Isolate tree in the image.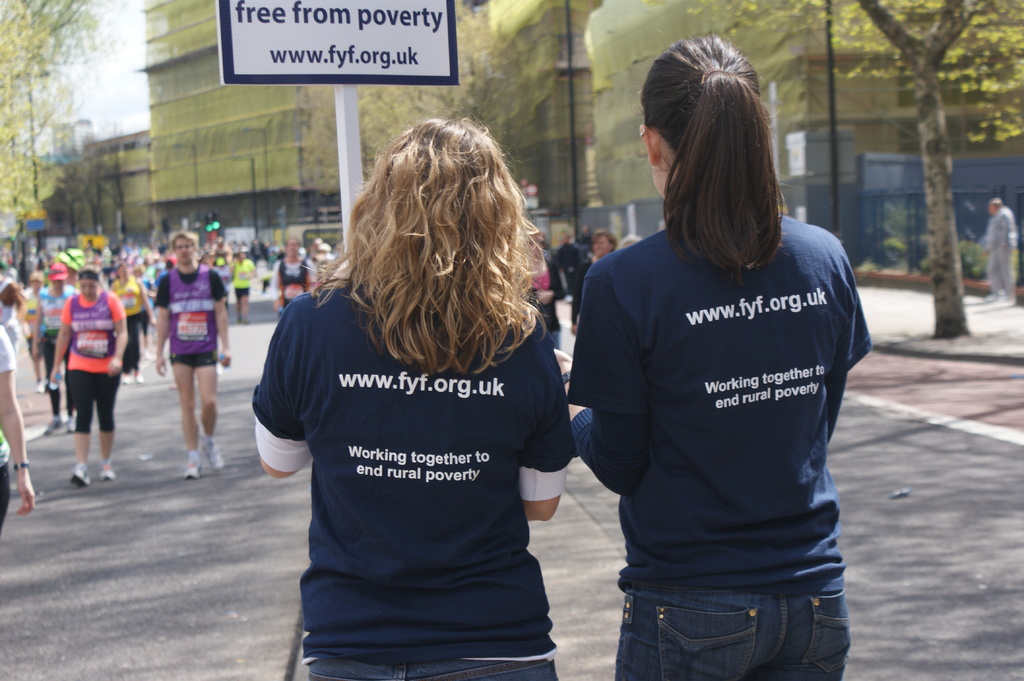
Isolated region: bbox(685, 0, 1023, 339).
